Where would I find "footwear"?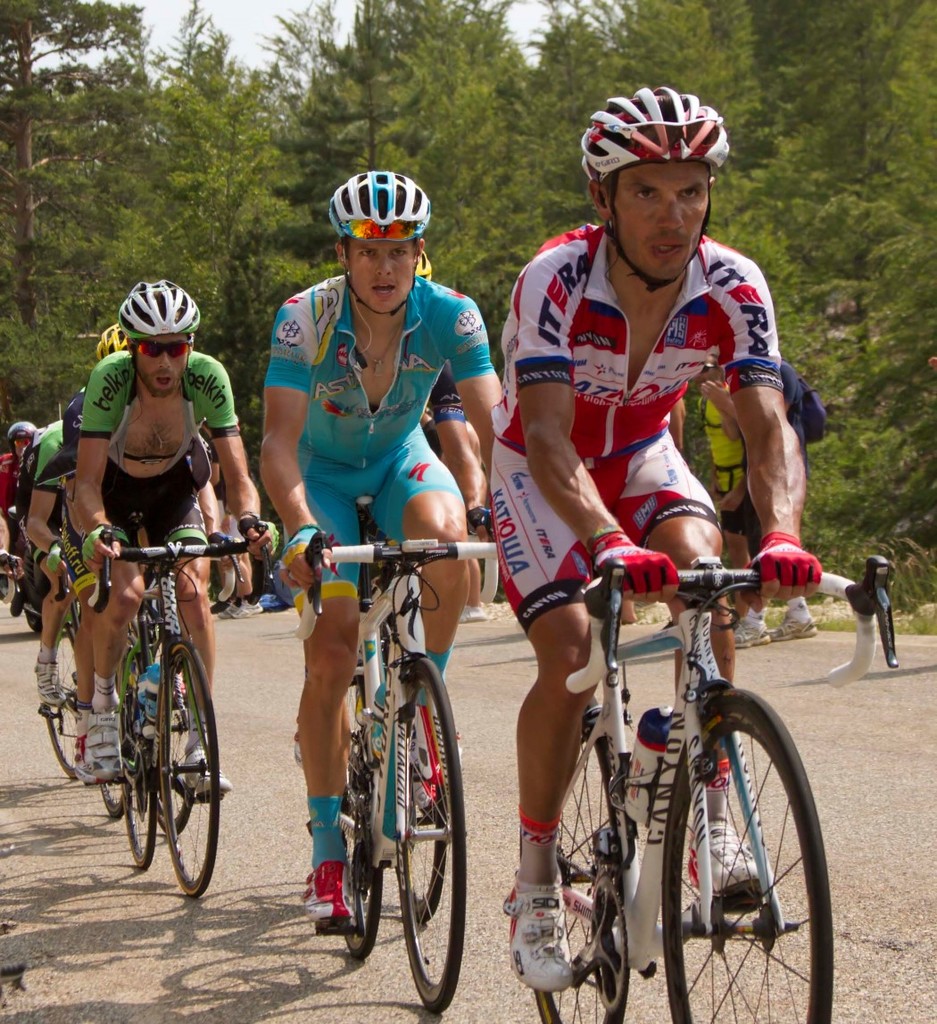
At box=[295, 715, 303, 763].
